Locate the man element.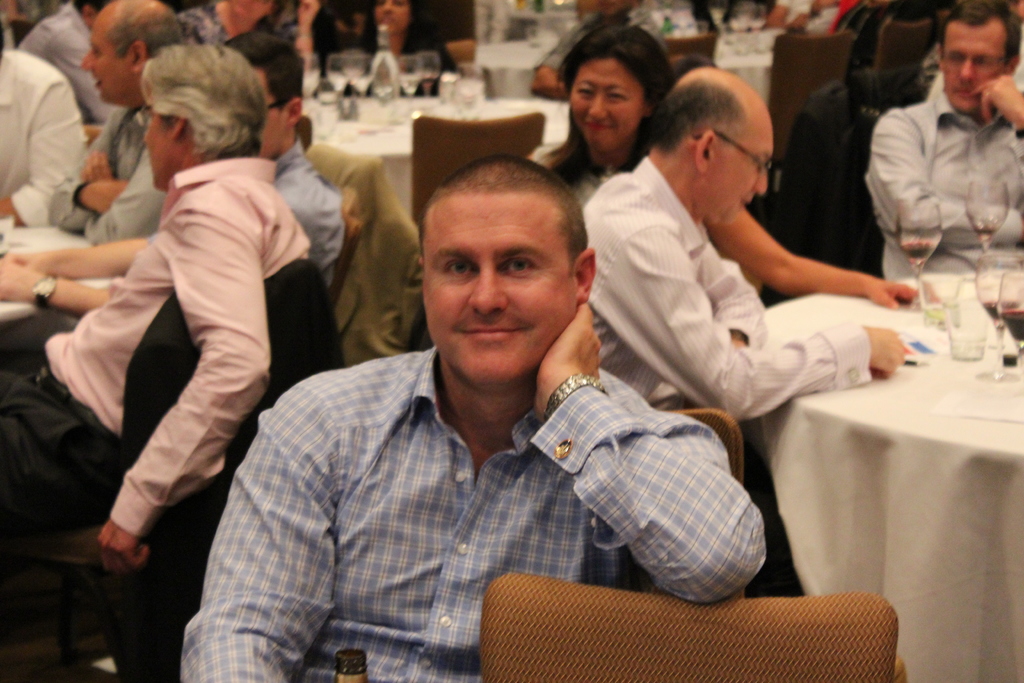
Element bbox: box(0, 32, 346, 317).
